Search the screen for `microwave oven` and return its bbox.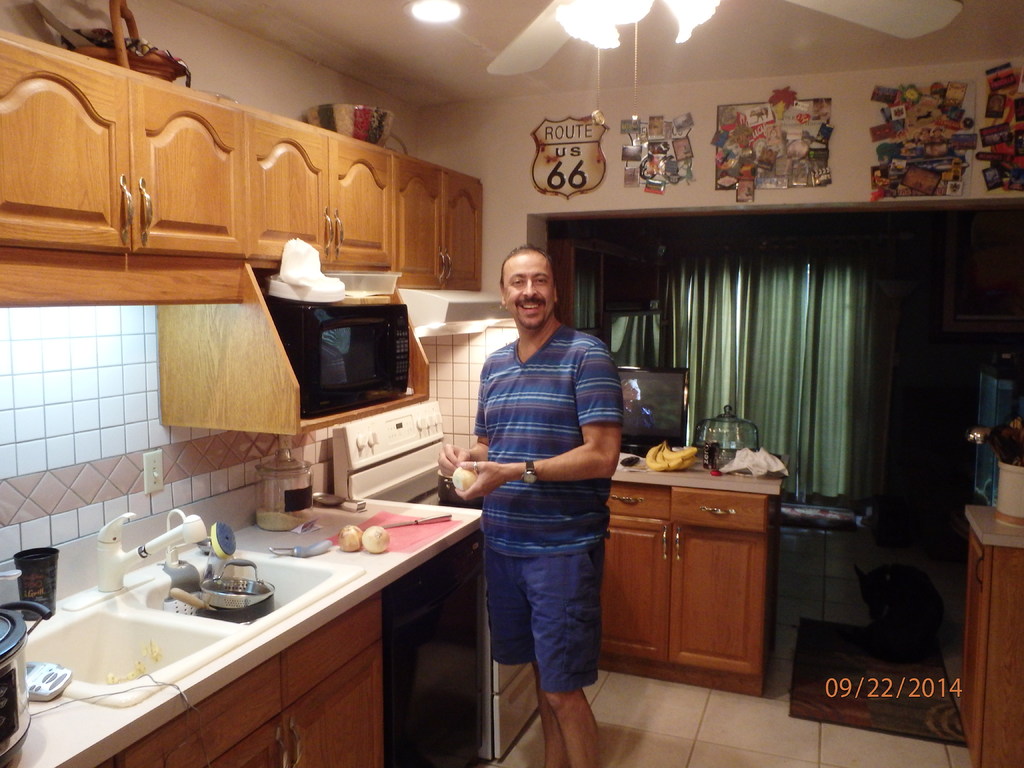
Found: region(272, 292, 424, 418).
